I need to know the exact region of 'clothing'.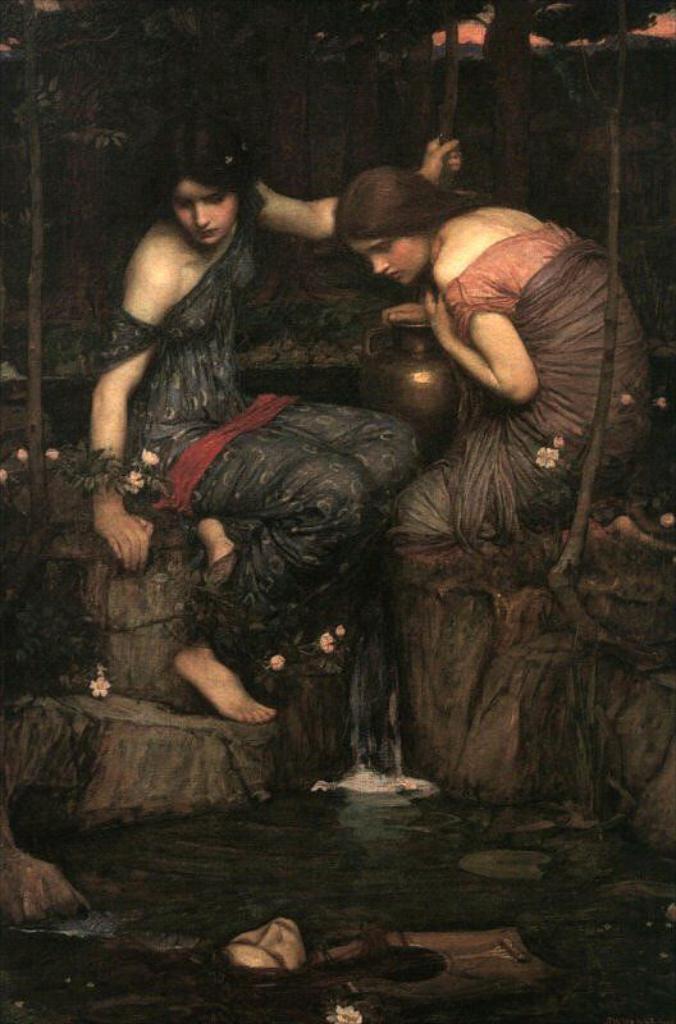
Region: bbox=[385, 220, 654, 525].
